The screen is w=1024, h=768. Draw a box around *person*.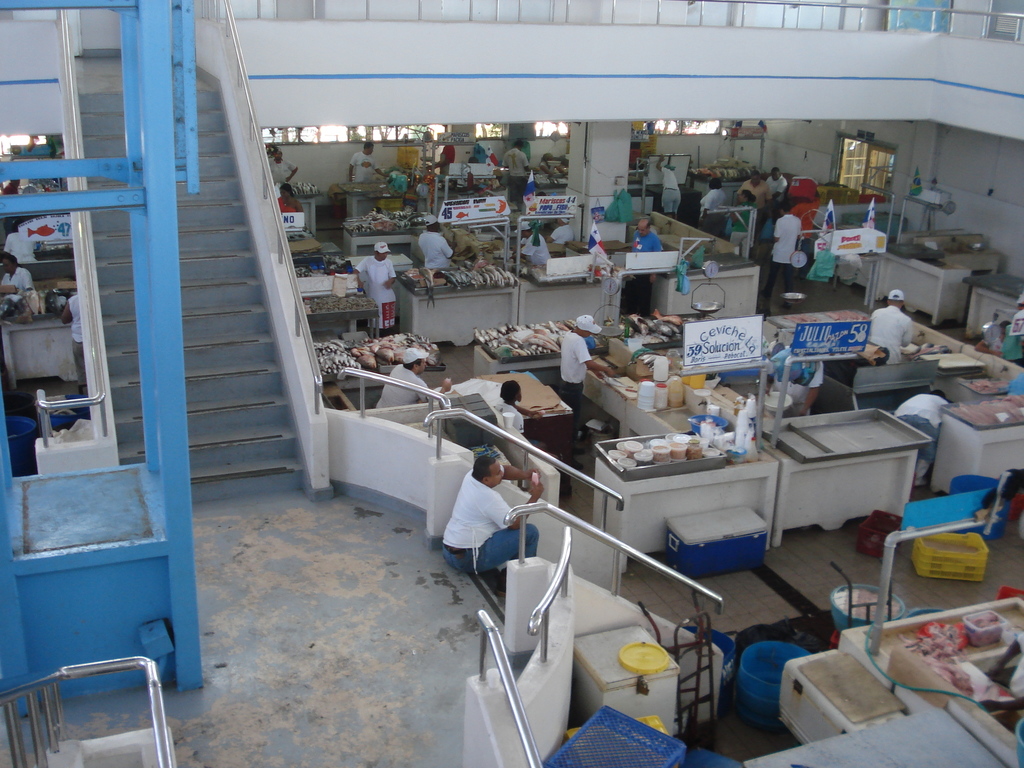
[left=0, top=253, right=37, bottom=305].
